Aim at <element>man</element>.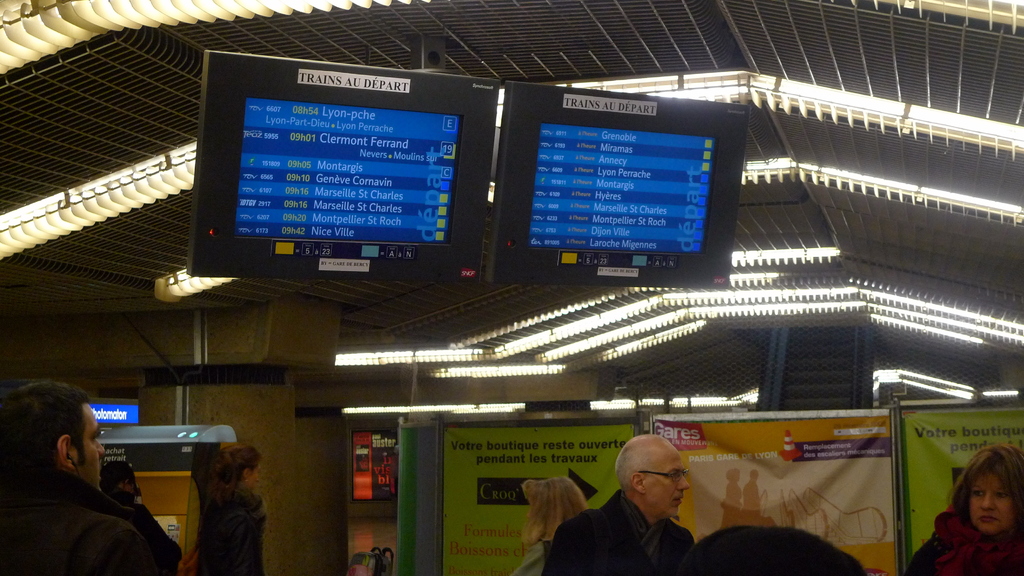
Aimed at {"left": 107, "top": 465, "right": 182, "bottom": 558}.
